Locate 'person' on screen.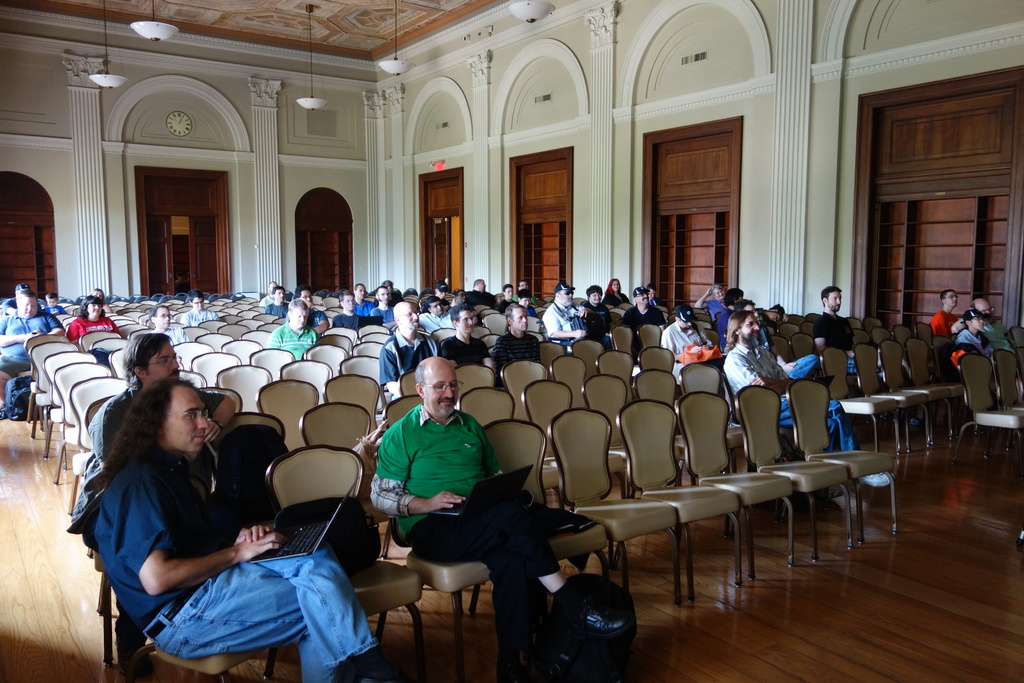
On screen at box=[955, 308, 995, 363].
